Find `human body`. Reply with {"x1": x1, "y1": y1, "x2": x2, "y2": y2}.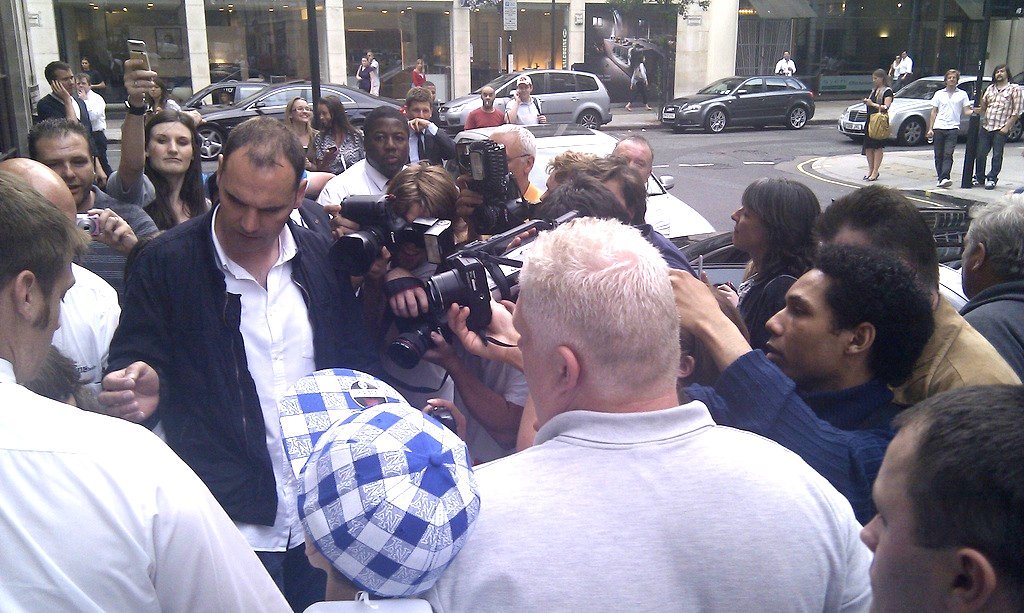
{"x1": 409, "y1": 60, "x2": 424, "y2": 84}.
